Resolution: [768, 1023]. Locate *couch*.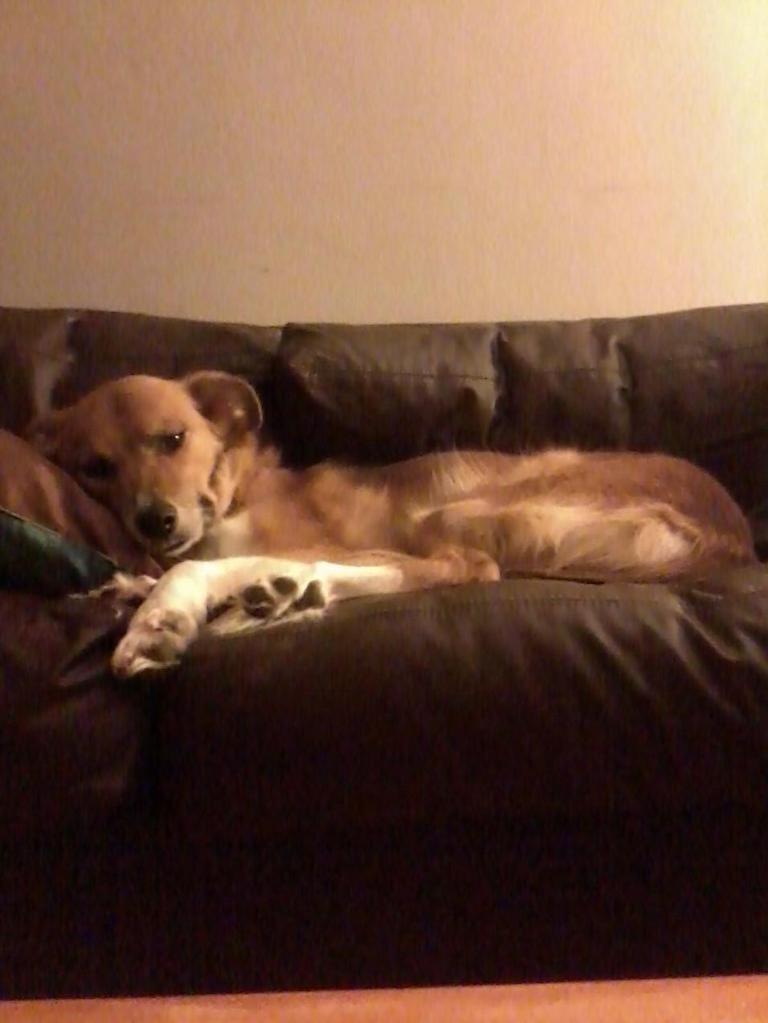
locate(0, 305, 767, 1001).
